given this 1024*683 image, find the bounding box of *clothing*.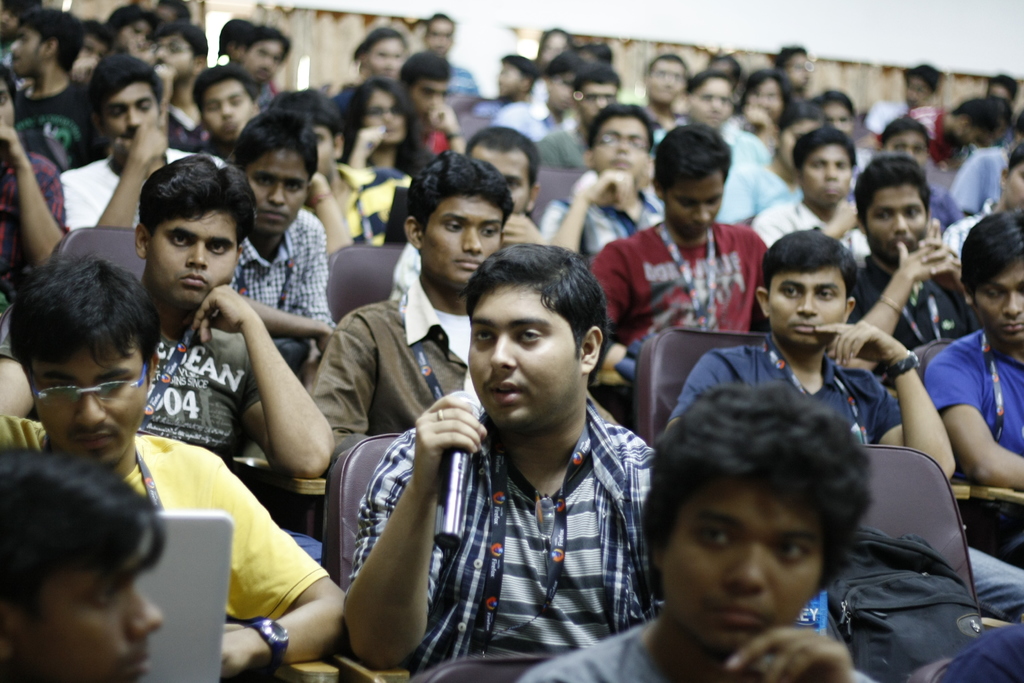
BBox(0, 416, 333, 630).
